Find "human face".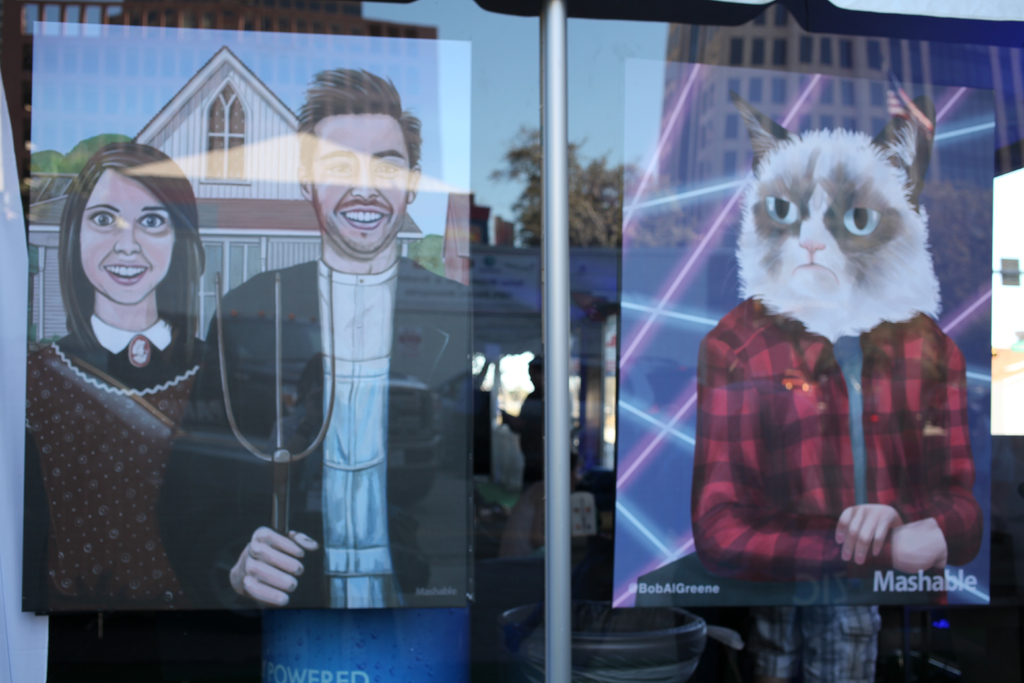
(x1=79, y1=169, x2=175, y2=302).
